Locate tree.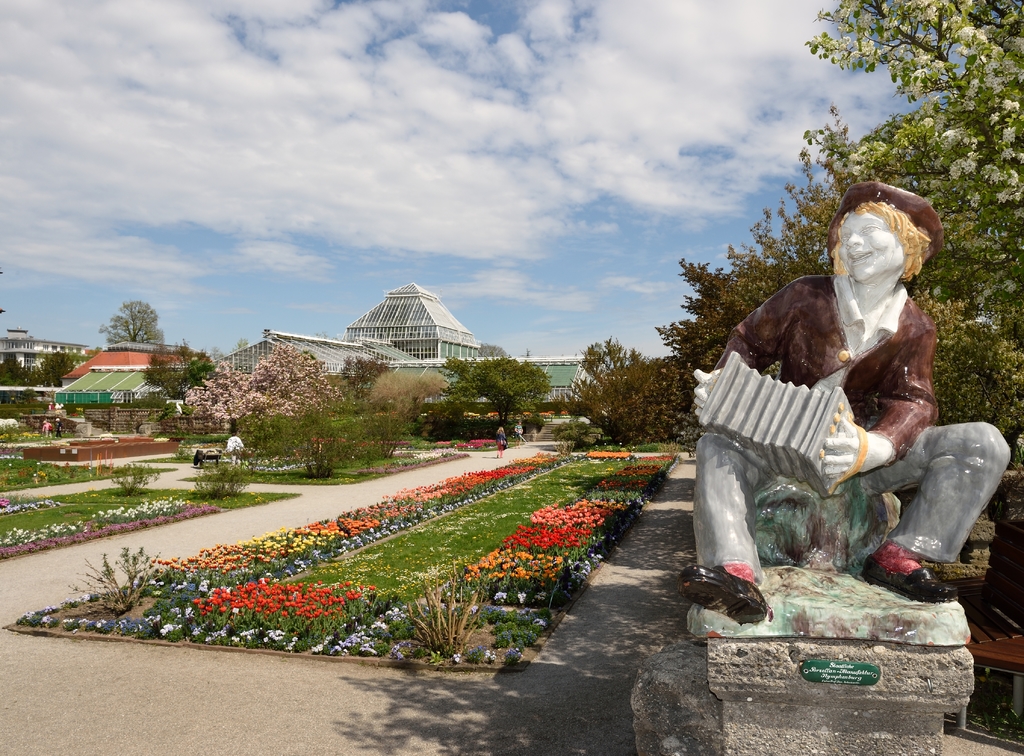
Bounding box: {"x1": 440, "y1": 351, "x2": 556, "y2": 426}.
